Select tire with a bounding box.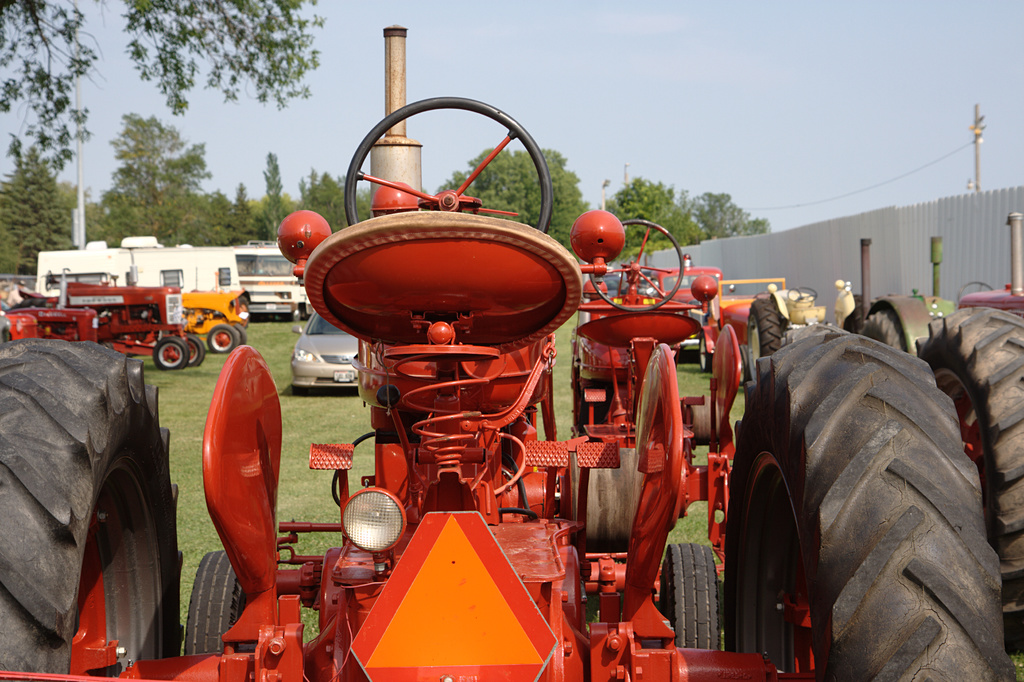
[290,307,303,321].
